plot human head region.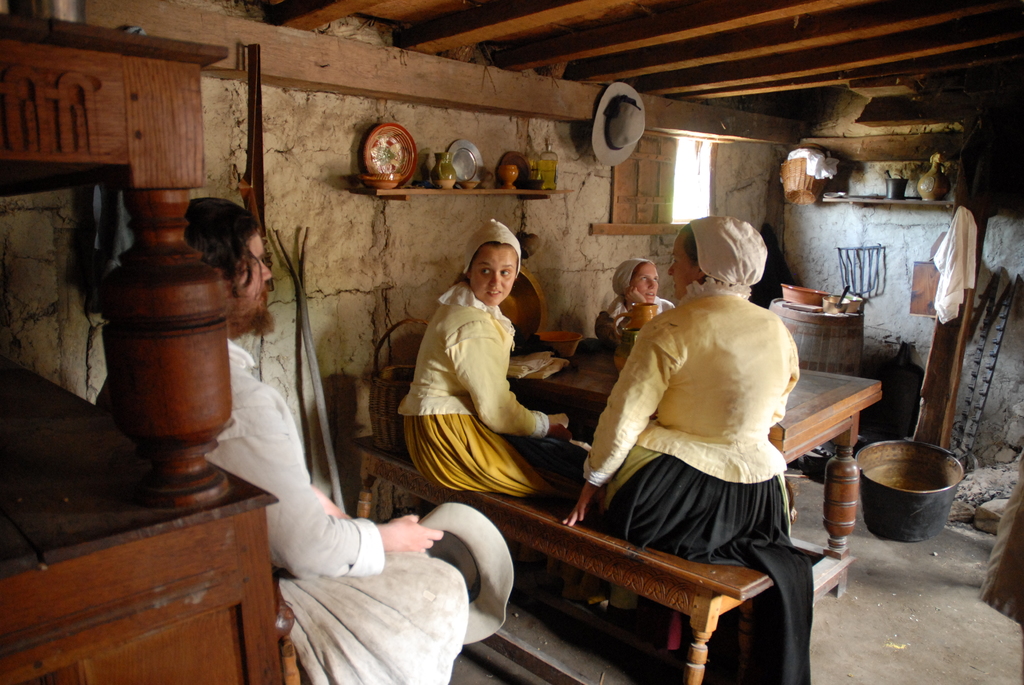
Plotted at x1=463, y1=217, x2=522, y2=306.
